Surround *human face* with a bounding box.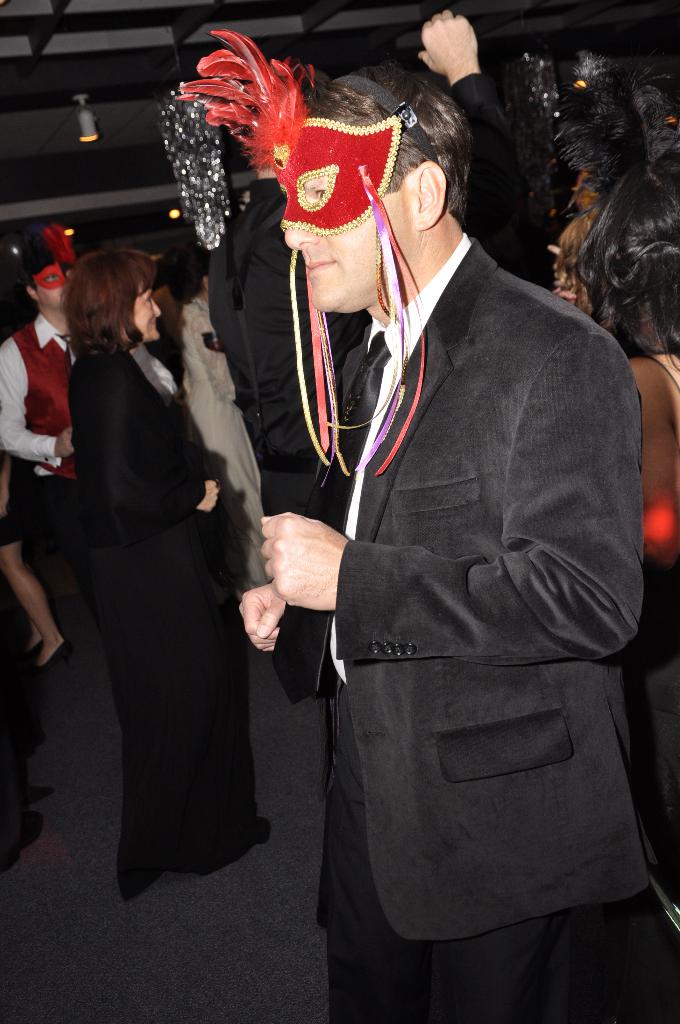
select_region(286, 171, 403, 299).
